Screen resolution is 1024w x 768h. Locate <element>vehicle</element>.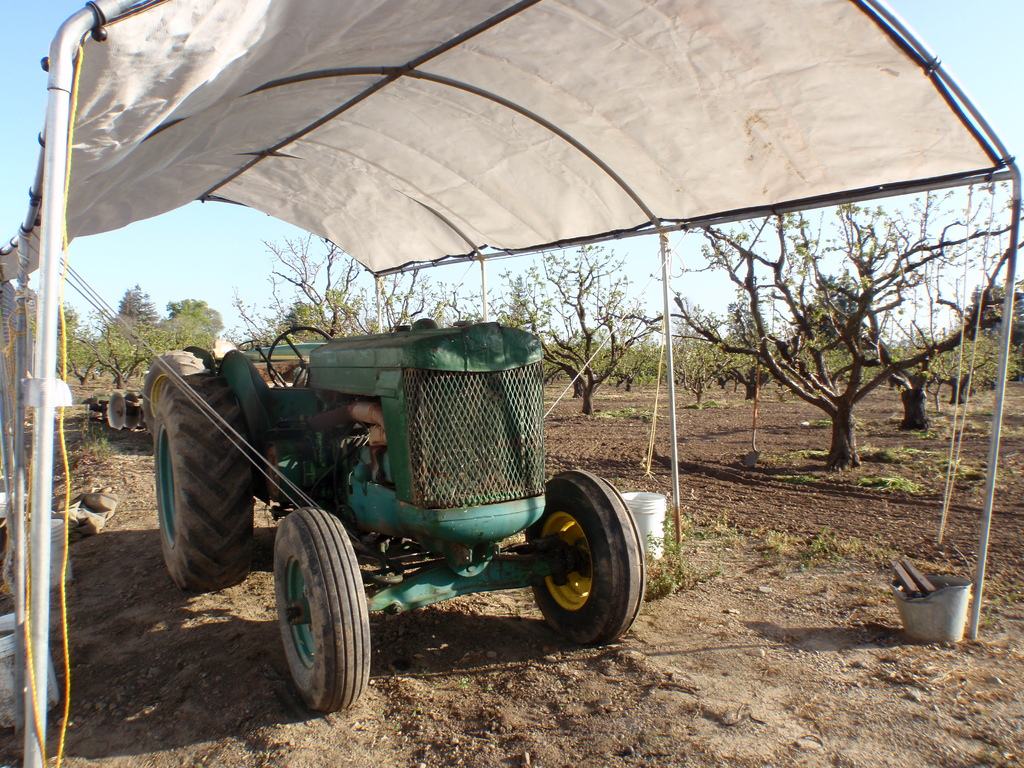
[x1=146, y1=307, x2=606, y2=705].
